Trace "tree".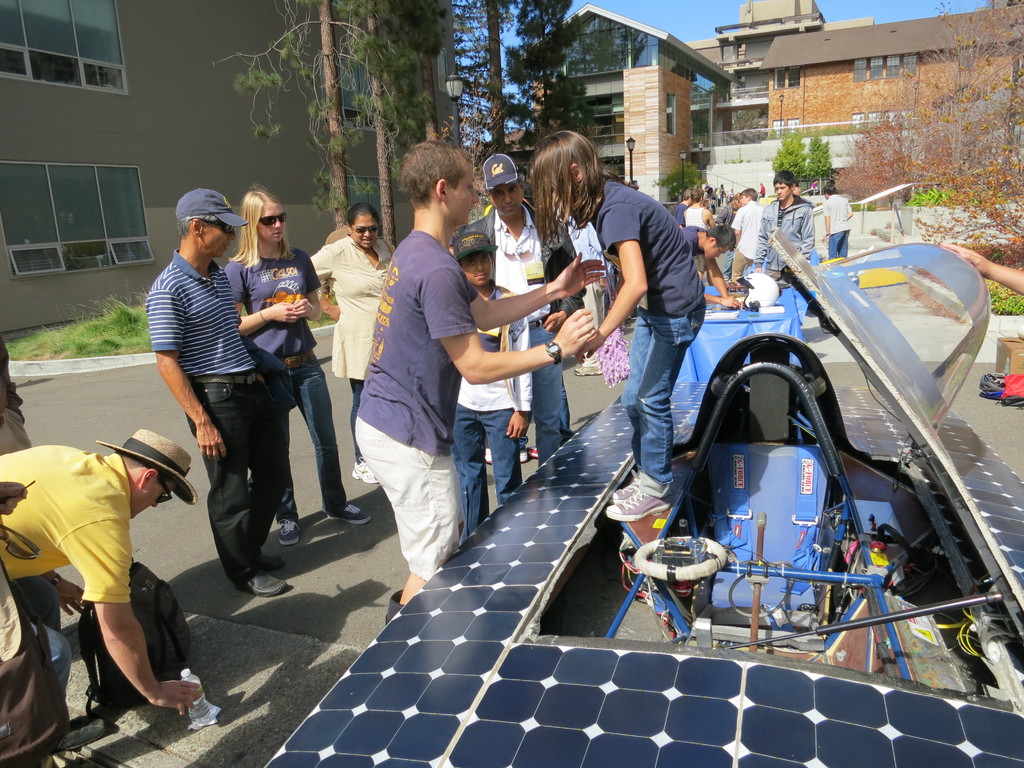
Traced to pyautogui.locateOnScreen(335, 0, 432, 253).
